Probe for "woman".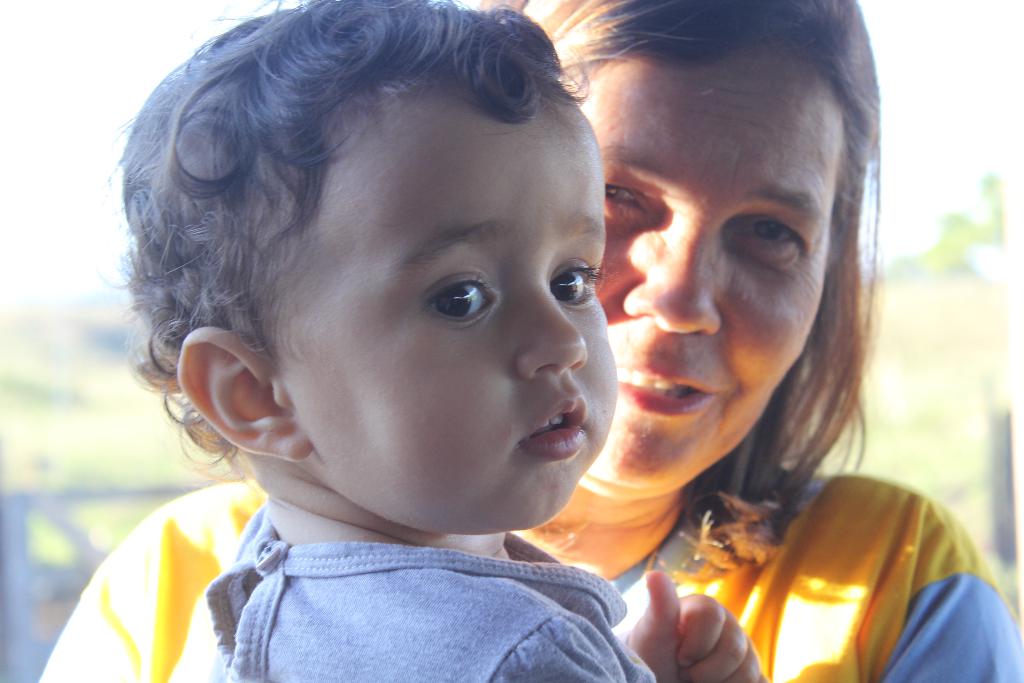
Probe result: bbox=[38, 0, 1023, 682].
